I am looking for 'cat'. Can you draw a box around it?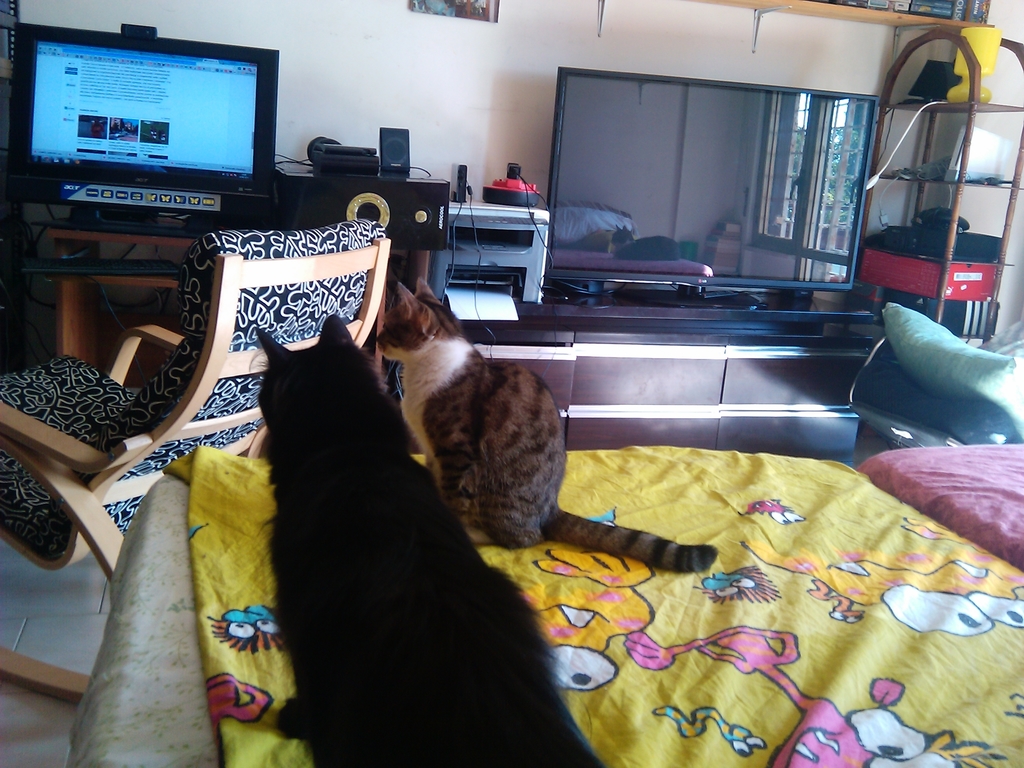
Sure, the bounding box is bbox=(252, 304, 604, 767).
